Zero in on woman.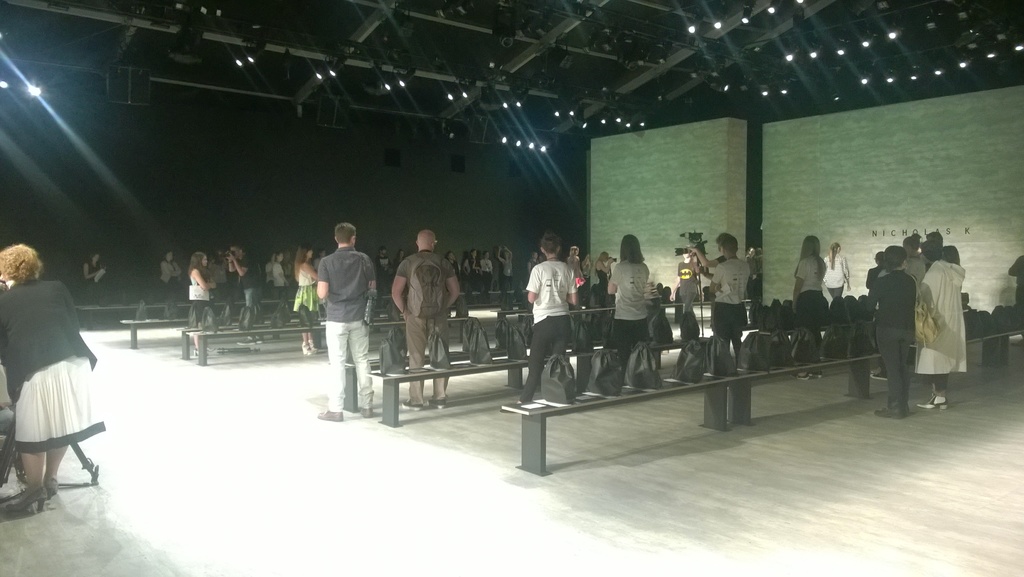
Zeroed in: region(294, 242, 316, 355).
